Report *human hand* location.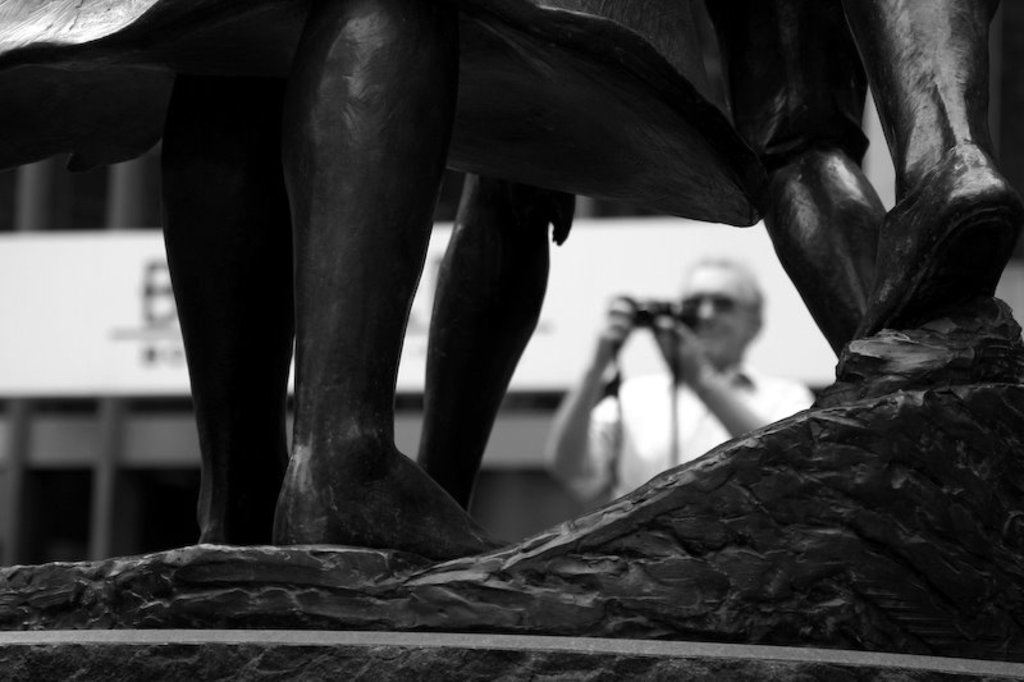
Report: locate(600, 321, 628, 356).
